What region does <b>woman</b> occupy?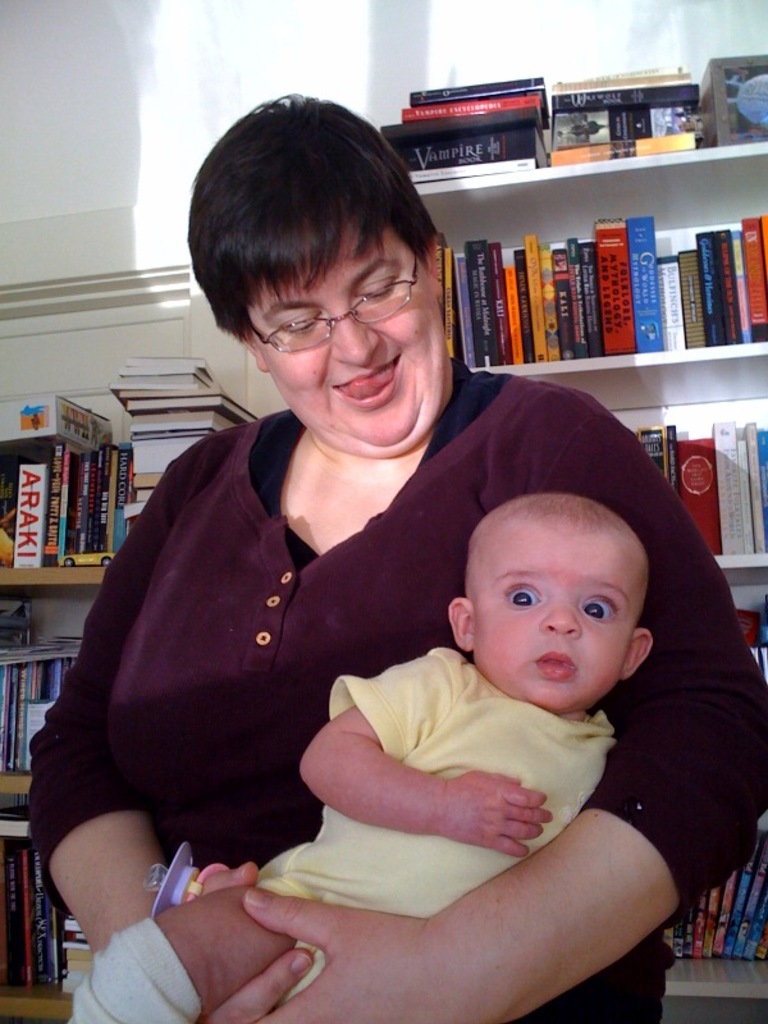
BBox(113, 154, 704, 975).
